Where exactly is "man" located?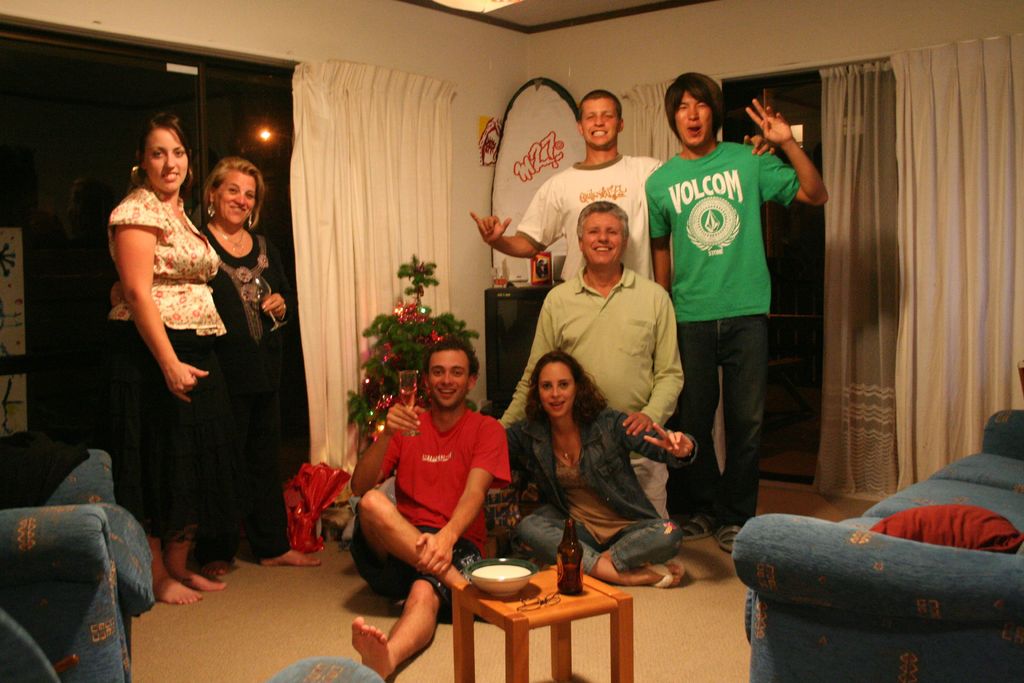
Its bounding box is rect(493, 198, 685, 531).
